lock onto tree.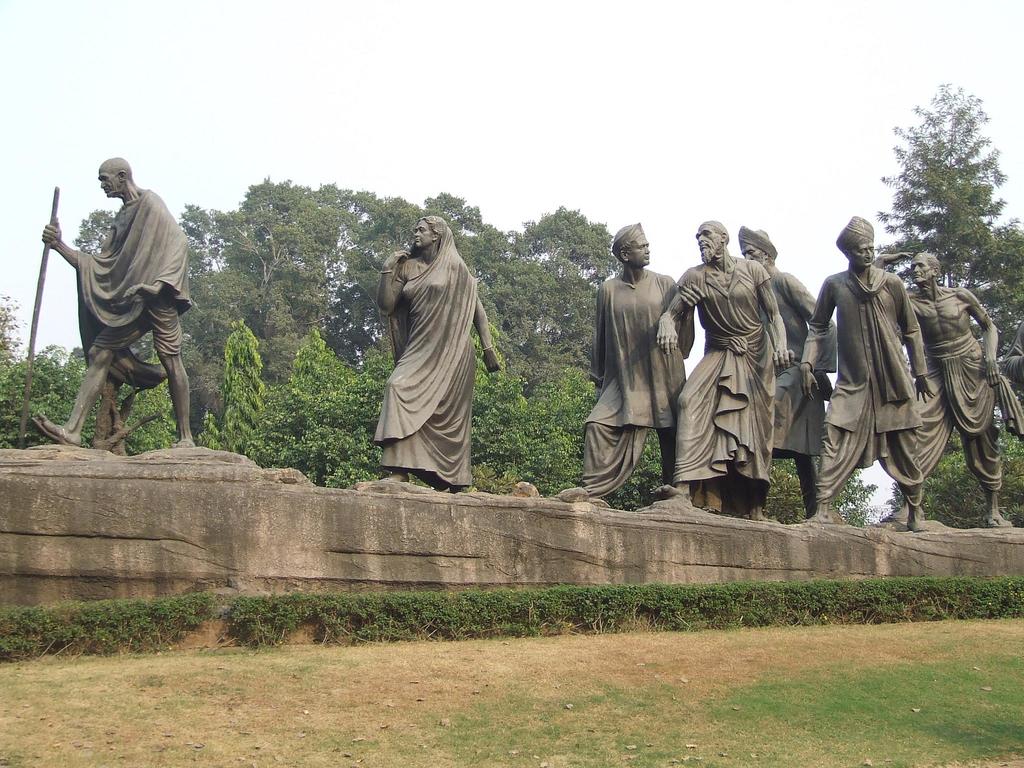
Locked: box(0, 342, 84, 440).
